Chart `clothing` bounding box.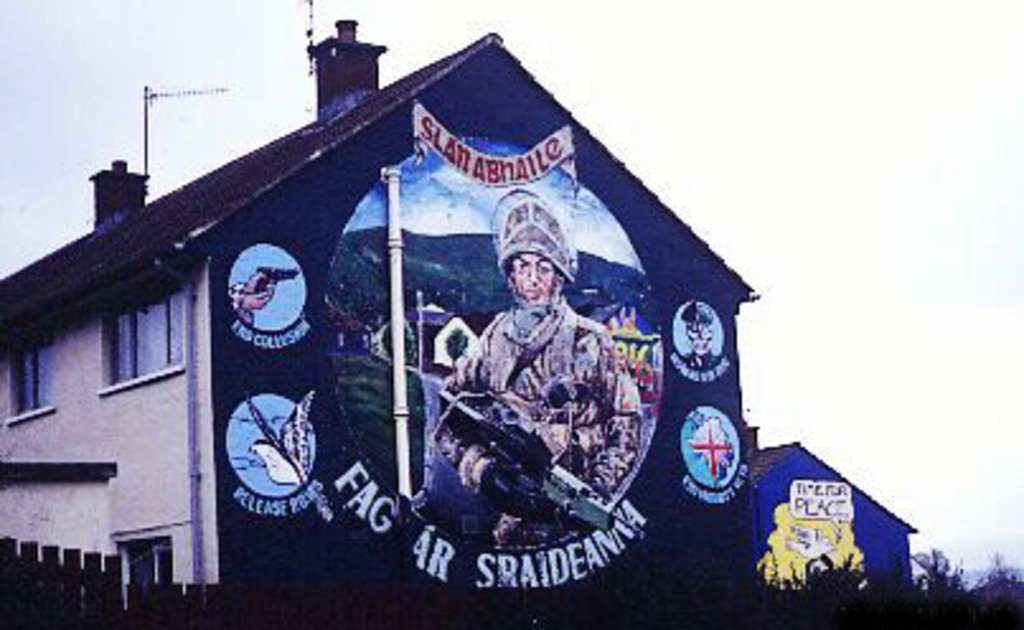
Charted: {"x1": 455, "y1": 259, "x2": 607, "y2": 488}.
